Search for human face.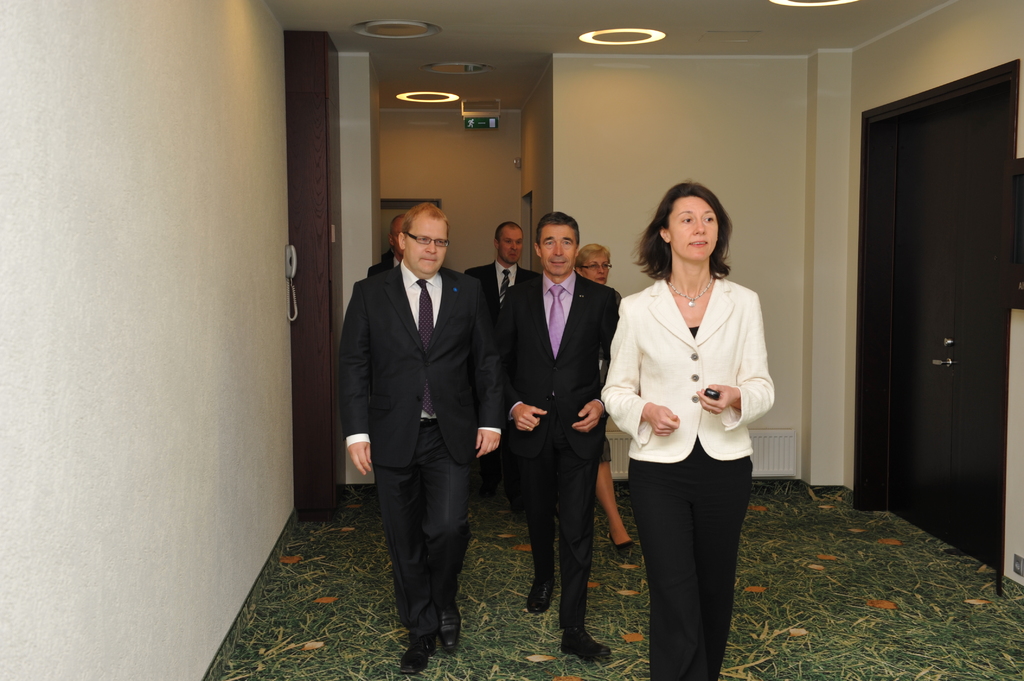
Found at <region>579, 257, 611, 284</region>.
